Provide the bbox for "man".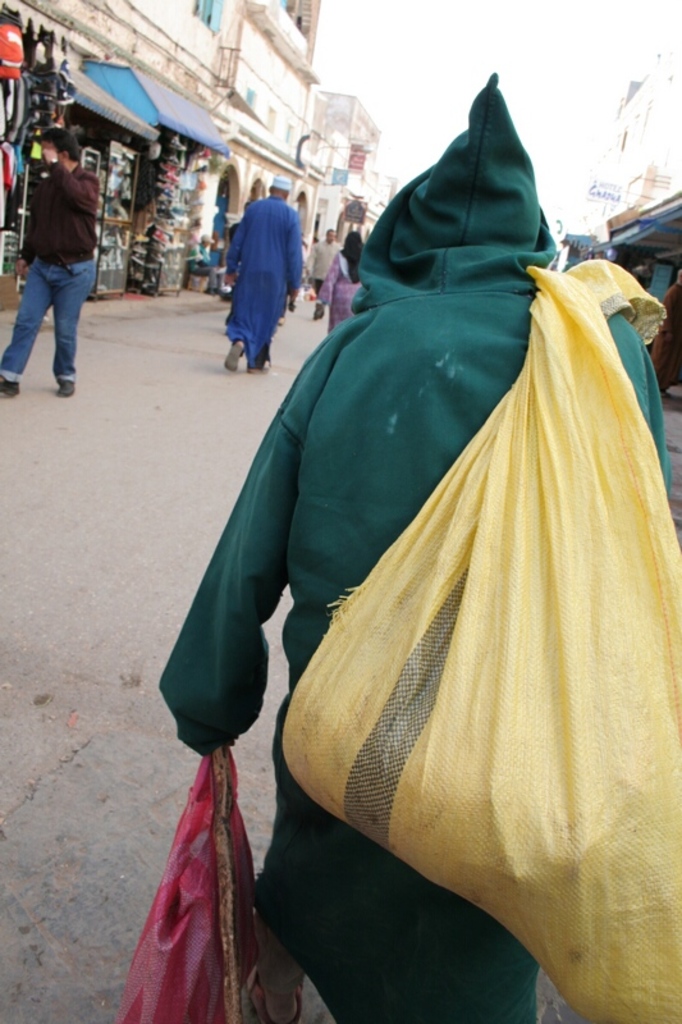
x1=188, y1=233, x2=220, y2=293.
